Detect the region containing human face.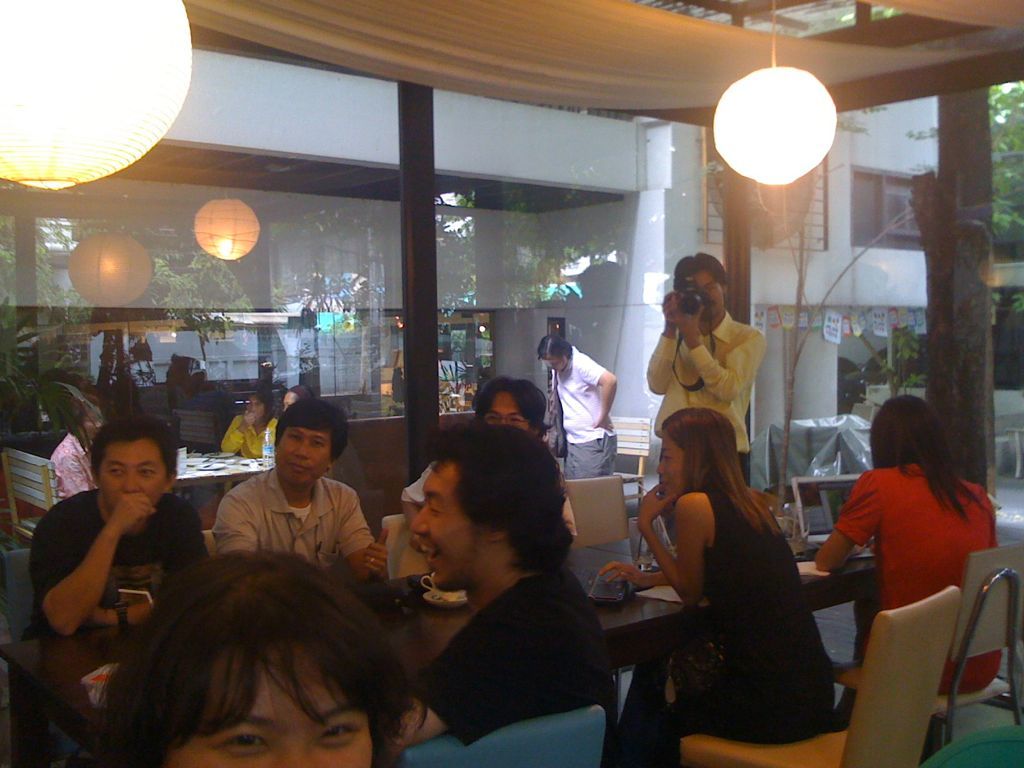
281:390:295:414.
